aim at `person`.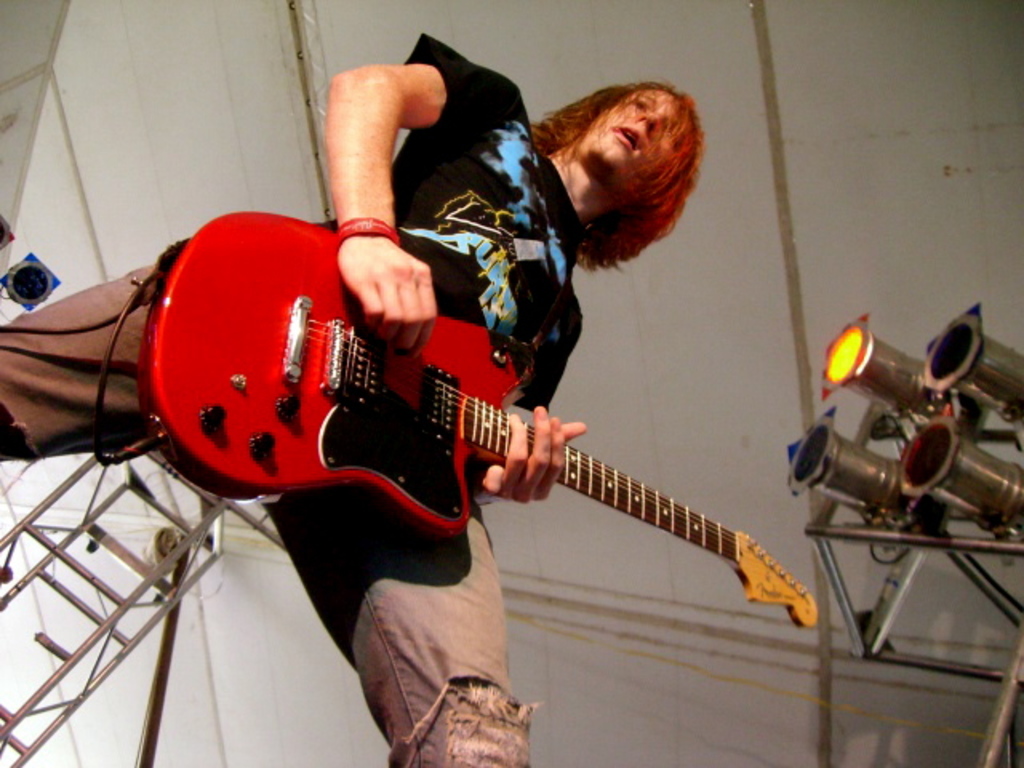
Aimed at Rect(0, 35, 704, 766).
